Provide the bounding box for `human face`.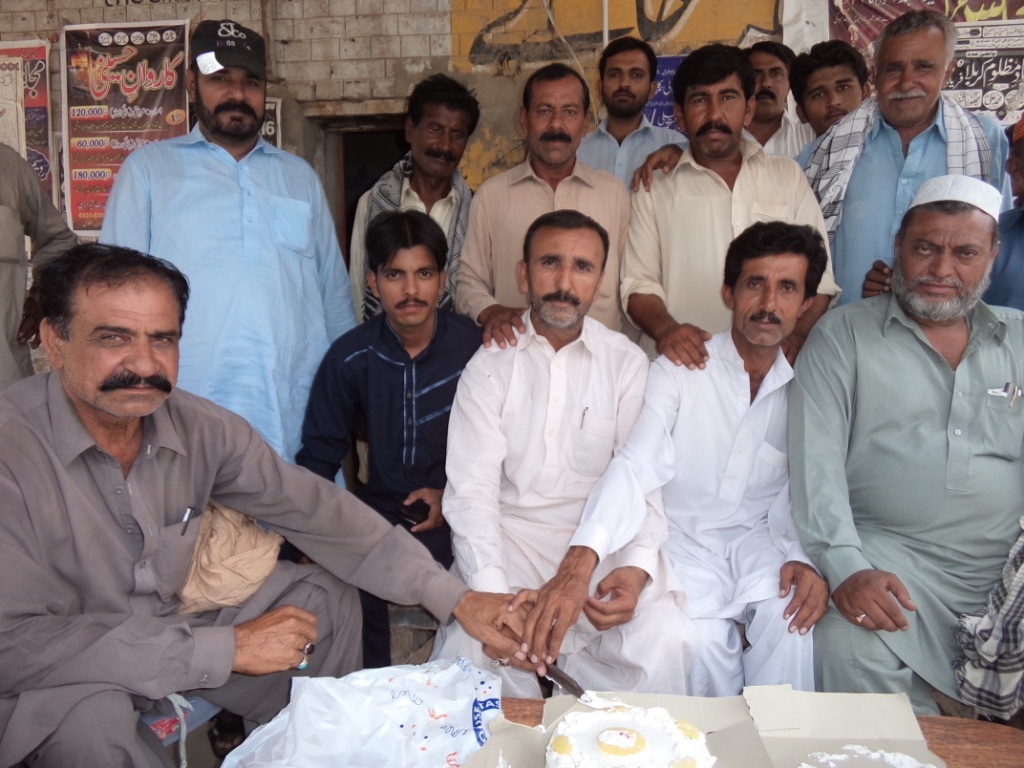
380 245 437 326.
